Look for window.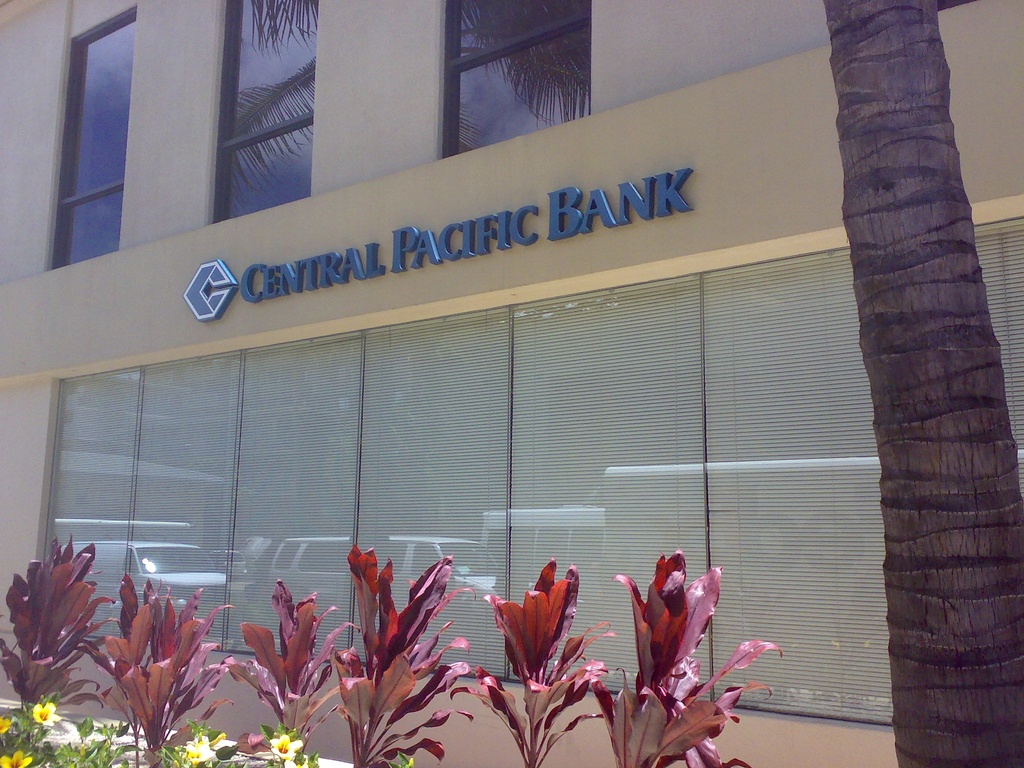
Found: bbox=[210, 0, 320, 220].
